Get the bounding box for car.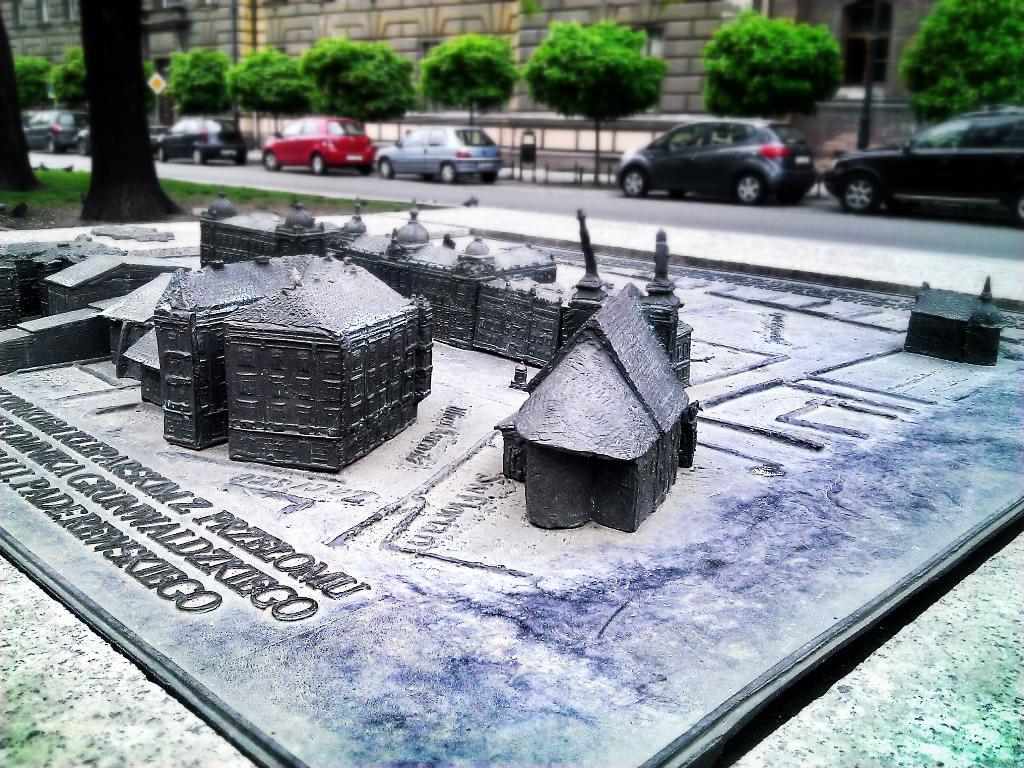
{"x1": 151, "y1": 116, "x2": 249, "y2": 164}.
